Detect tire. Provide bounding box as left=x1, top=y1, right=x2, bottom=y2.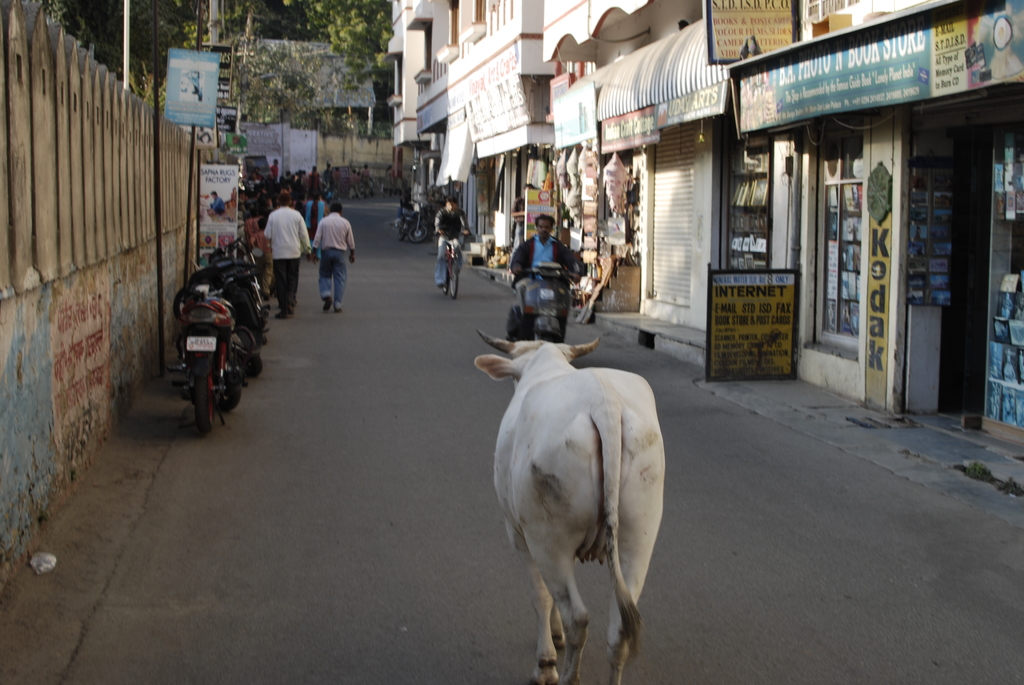
left=449, top=259, right=458, bottom=299.
